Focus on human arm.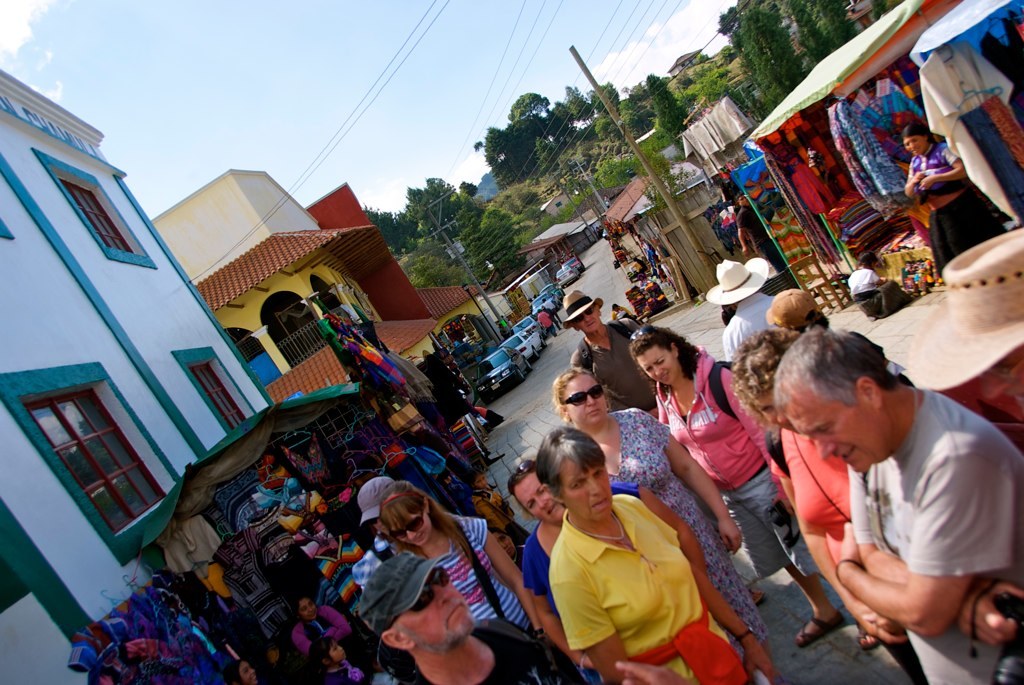
Focused at Rect(898, 164, 928, 200).
